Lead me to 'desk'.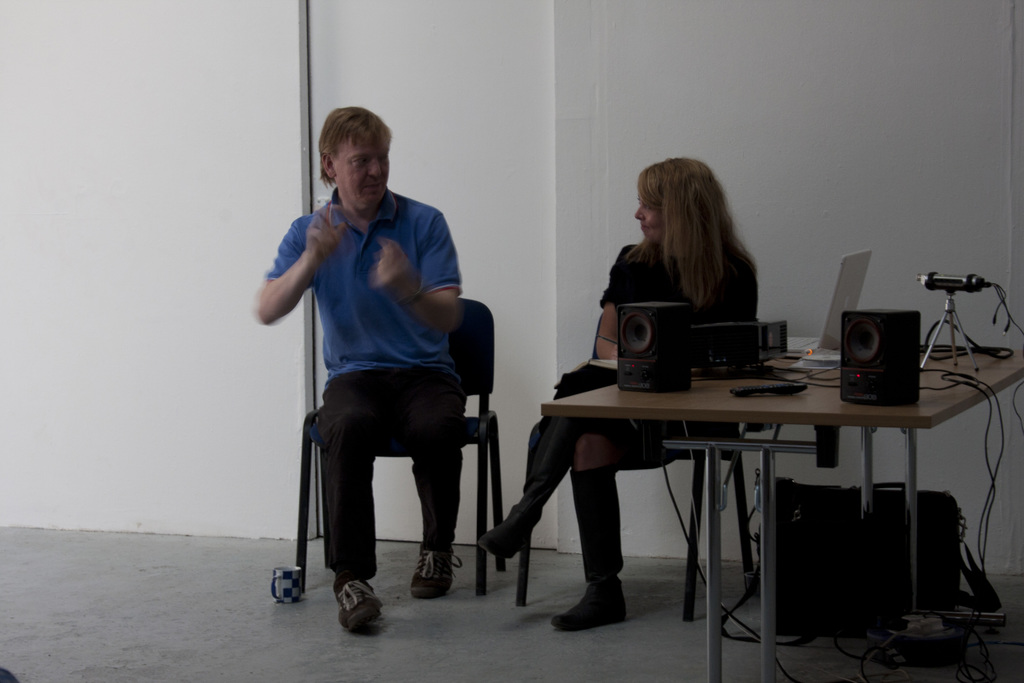
Lead to <region>540, 342, 1023, 682</region>.
